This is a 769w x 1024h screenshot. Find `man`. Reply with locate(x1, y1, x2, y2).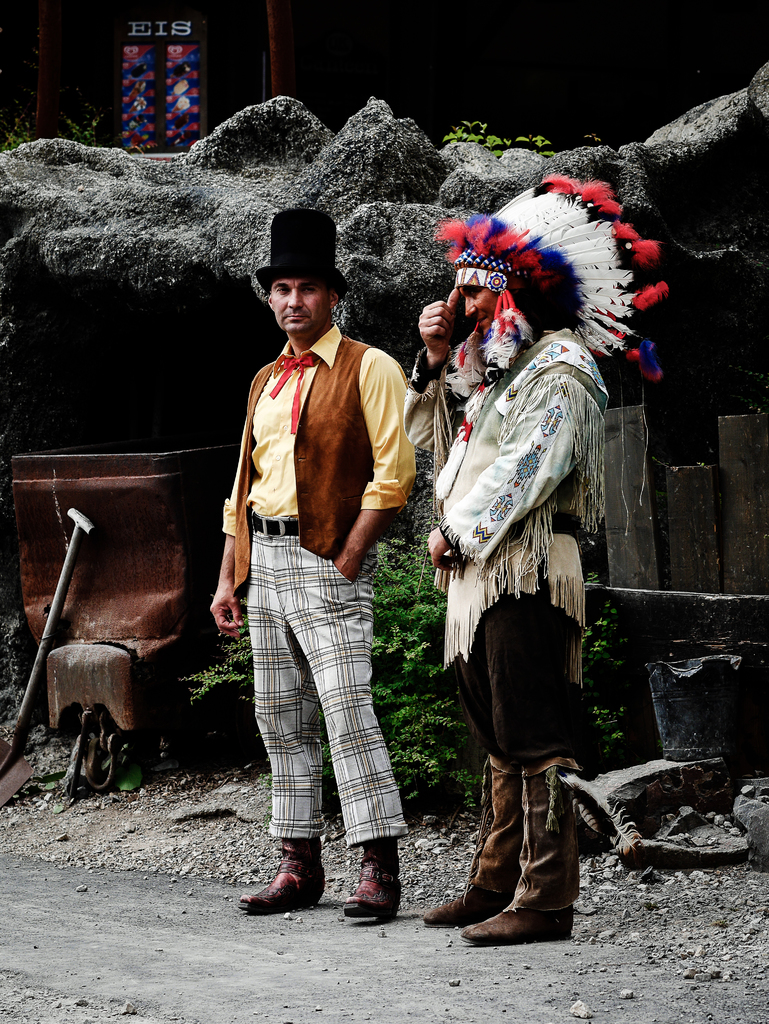
locate(215, 228, 423, 923).
